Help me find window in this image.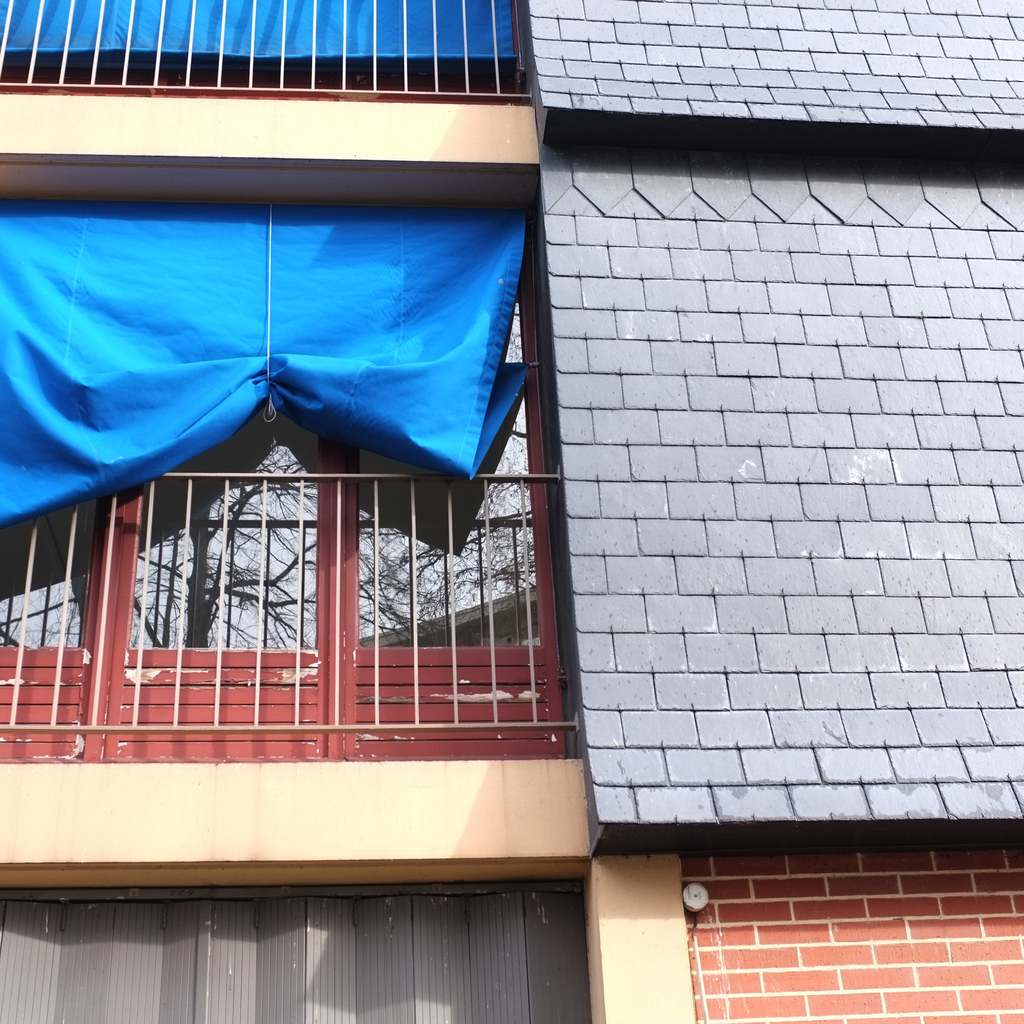
Found it: {"x1": 0, "y1": 217, "x2": 561, "y2": 758}.
